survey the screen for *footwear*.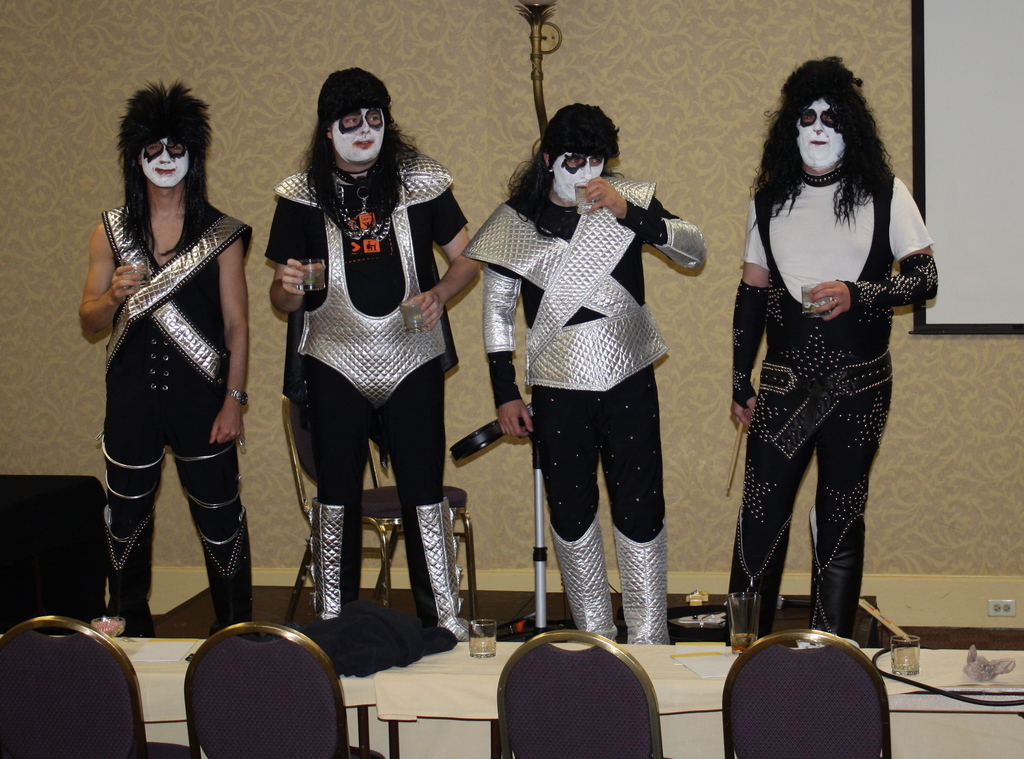
Survey found: bbox=[724, 509, 792, 643].
